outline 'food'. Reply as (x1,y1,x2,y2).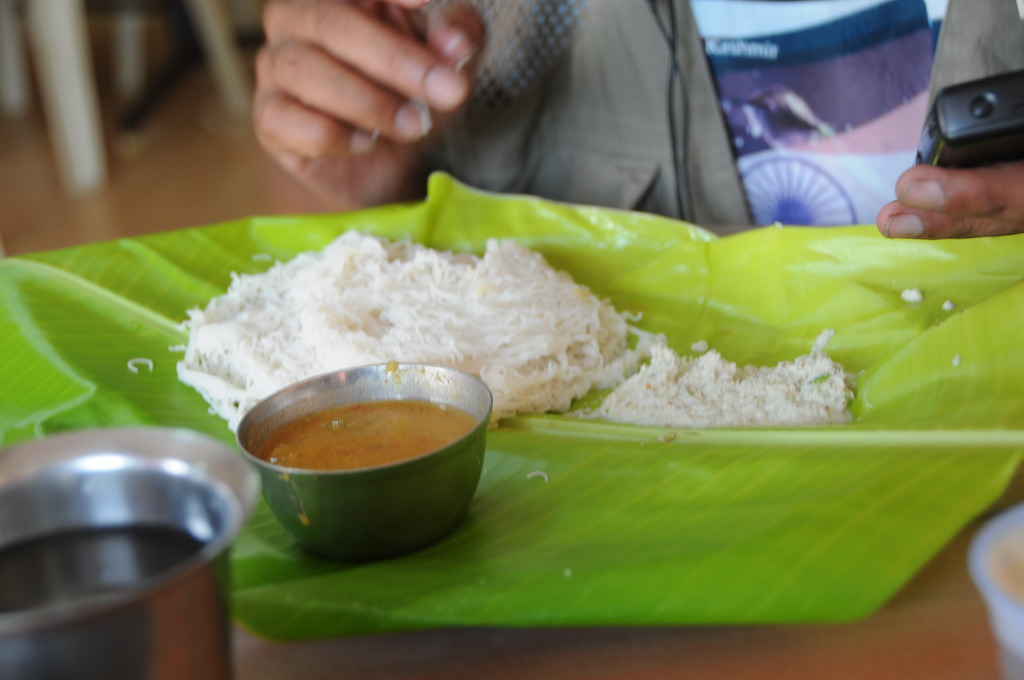
(240,366,504,540).
